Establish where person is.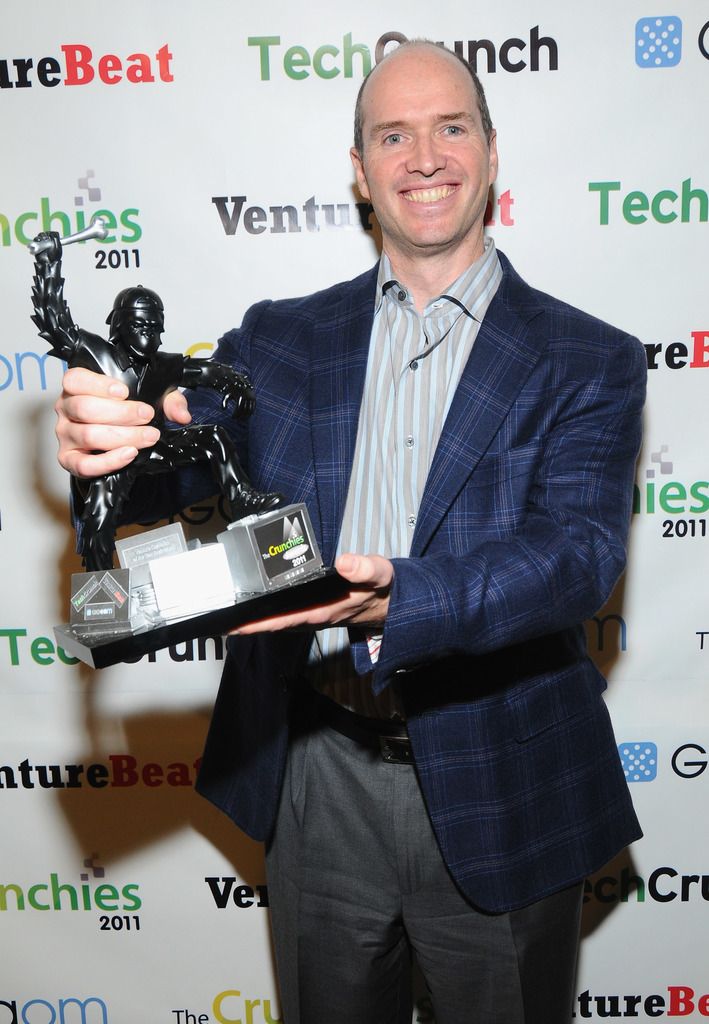
Established at locate(24, 225, 281, 580).
